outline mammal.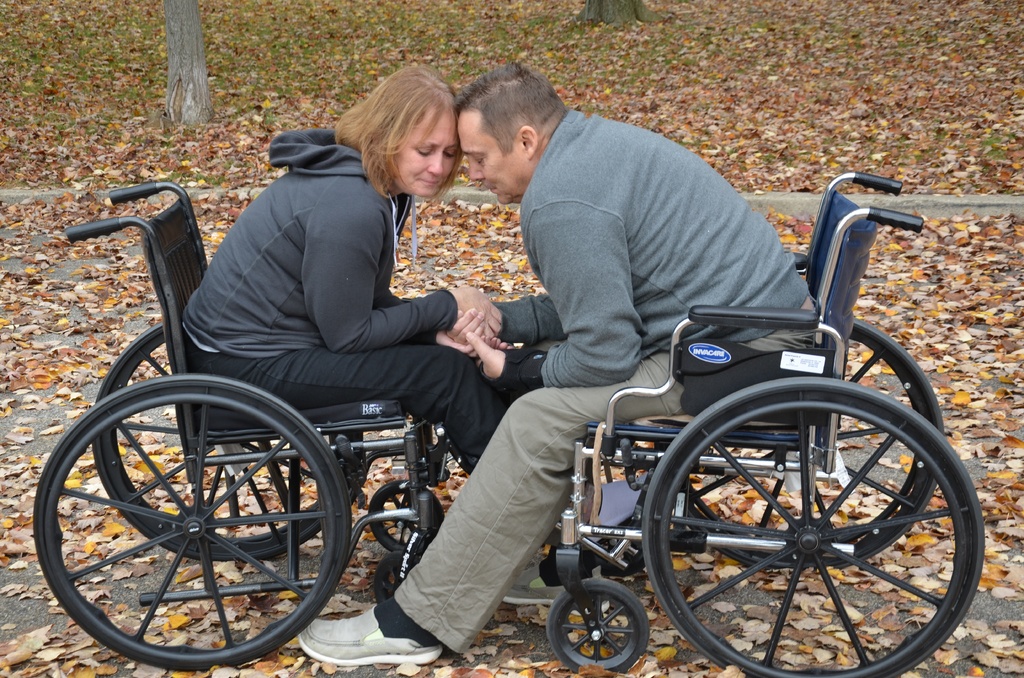
Outline: (181, 60, 656, 553).
